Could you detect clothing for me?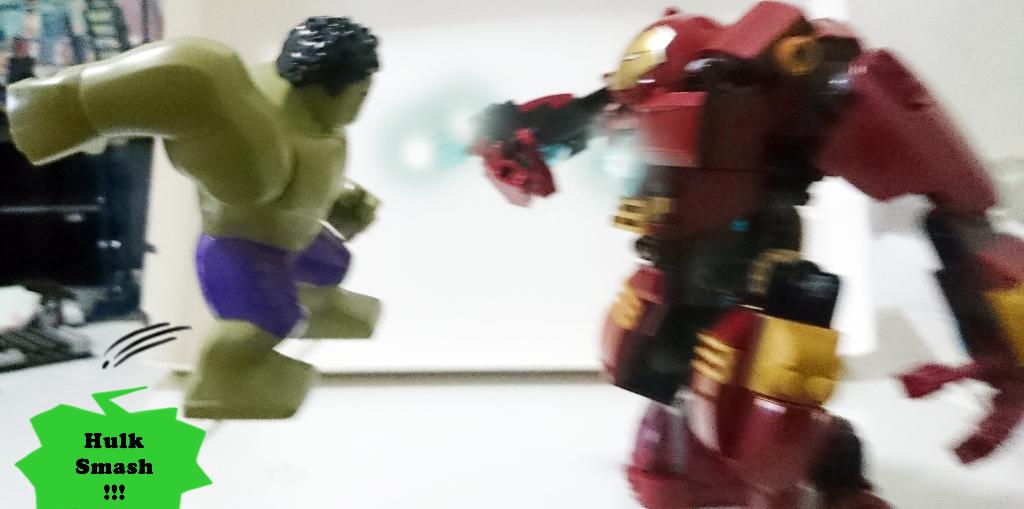
Detection result: rect(407, 21, 998, 487).
